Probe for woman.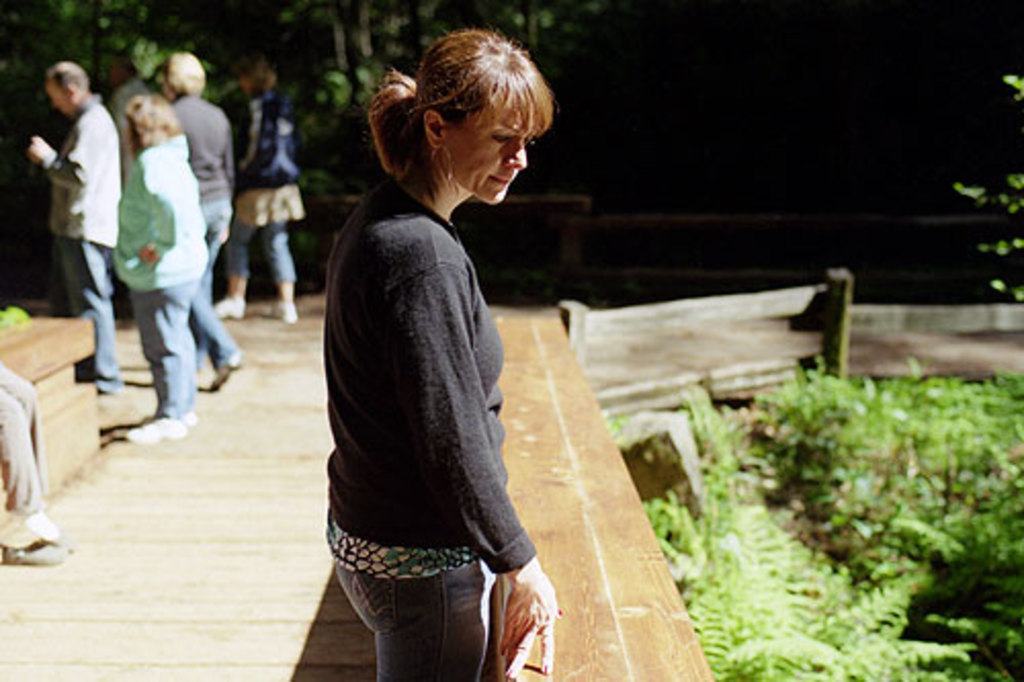
Probe result: Rect(215, 55, 311, 322).
